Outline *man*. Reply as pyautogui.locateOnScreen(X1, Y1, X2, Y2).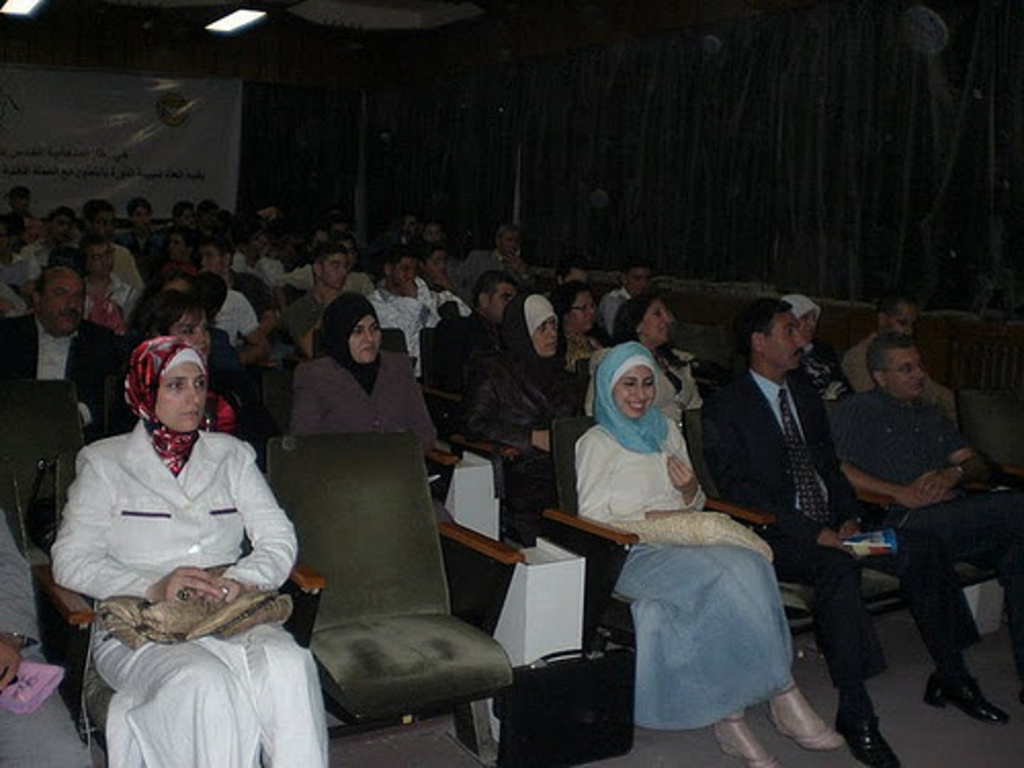
pyautogui.locateOnScreen(844, 301, 956, 412).
